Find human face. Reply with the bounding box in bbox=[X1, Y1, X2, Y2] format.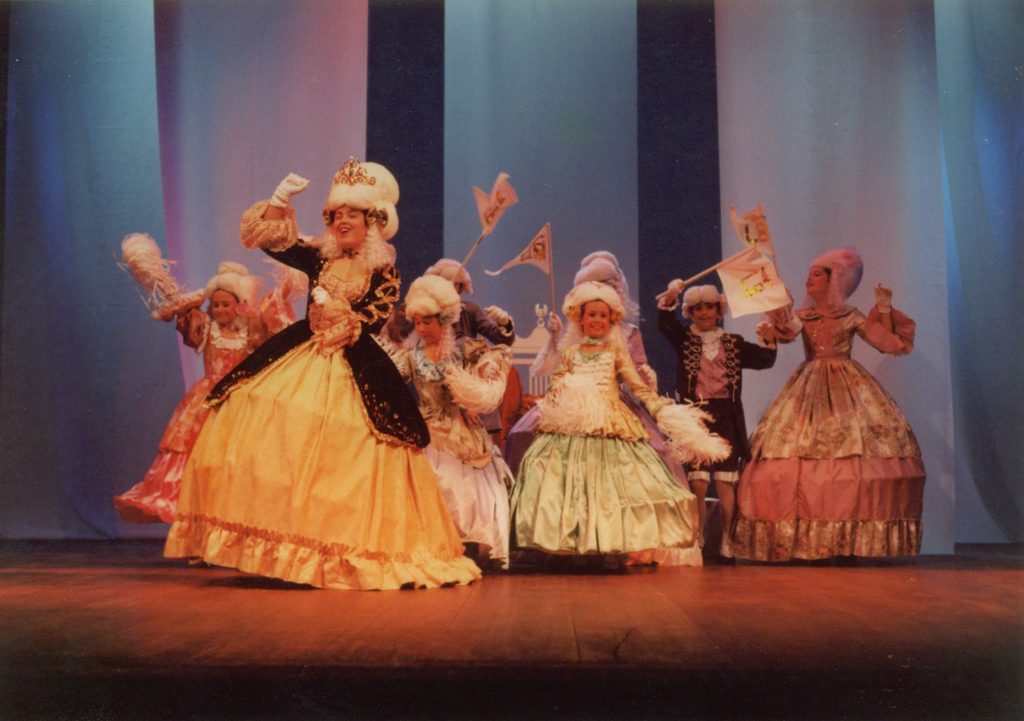
bbox=[415, 312, 443, 339].
